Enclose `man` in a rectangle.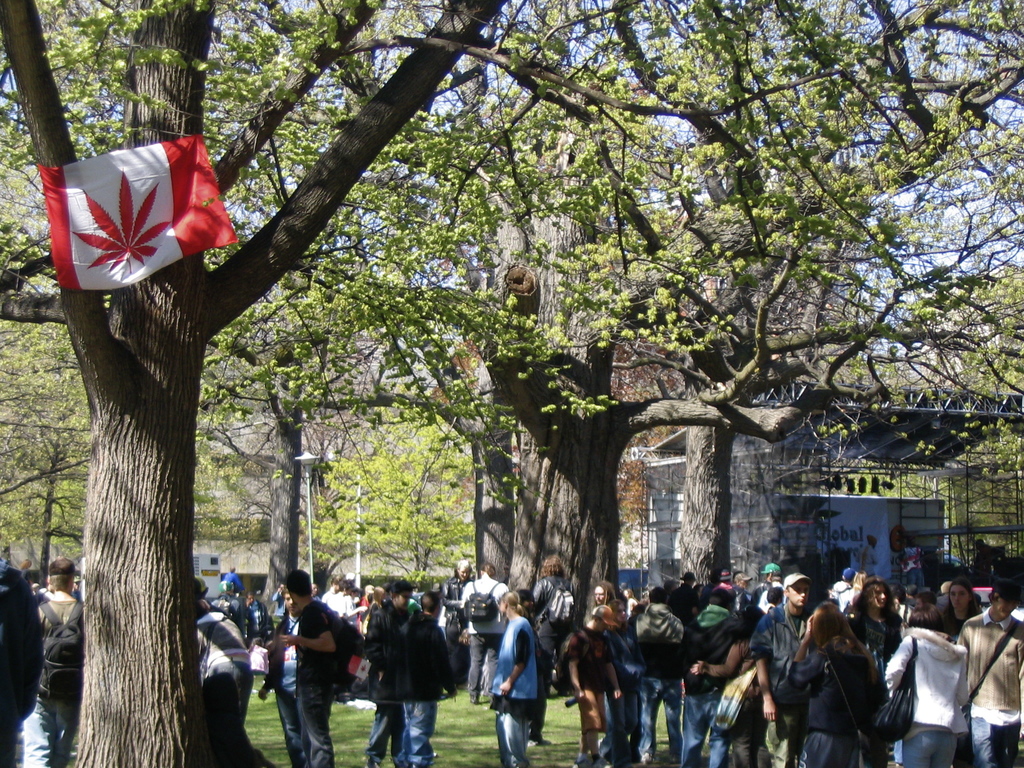
pyautogui.locateOnScreen(278, 570, 339, 767).
